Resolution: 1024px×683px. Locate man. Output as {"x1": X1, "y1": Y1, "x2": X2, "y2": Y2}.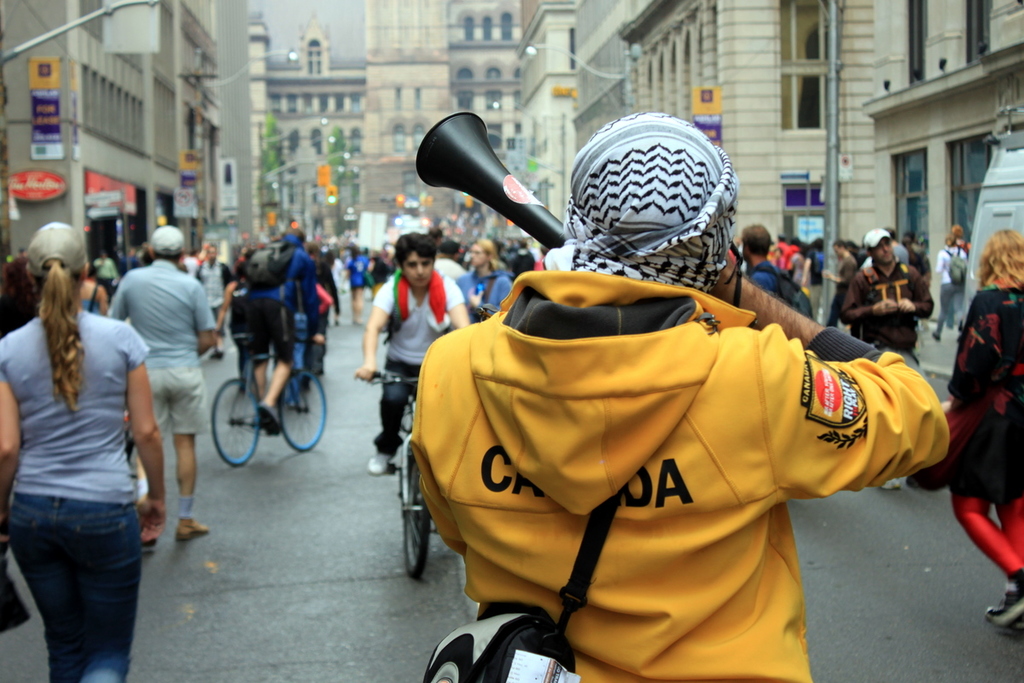
{"x1": 951, "y1": 225, "x2": 969, "y2": 259}.
